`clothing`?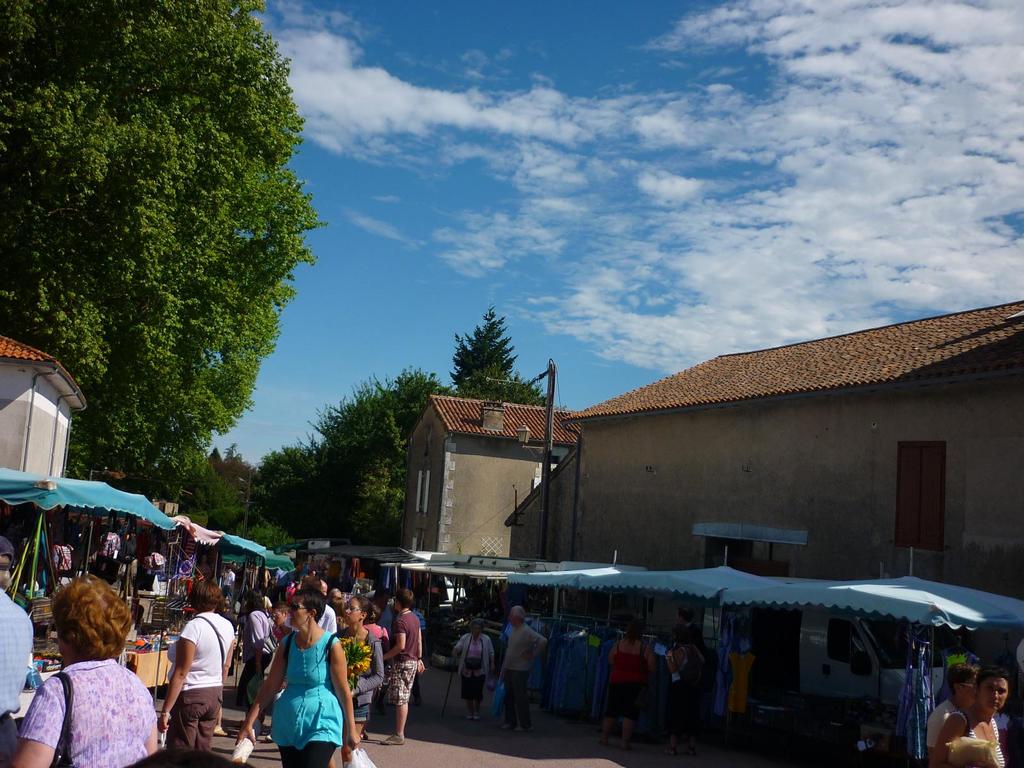
x1=93, y1=532, x2=120, y2=574
